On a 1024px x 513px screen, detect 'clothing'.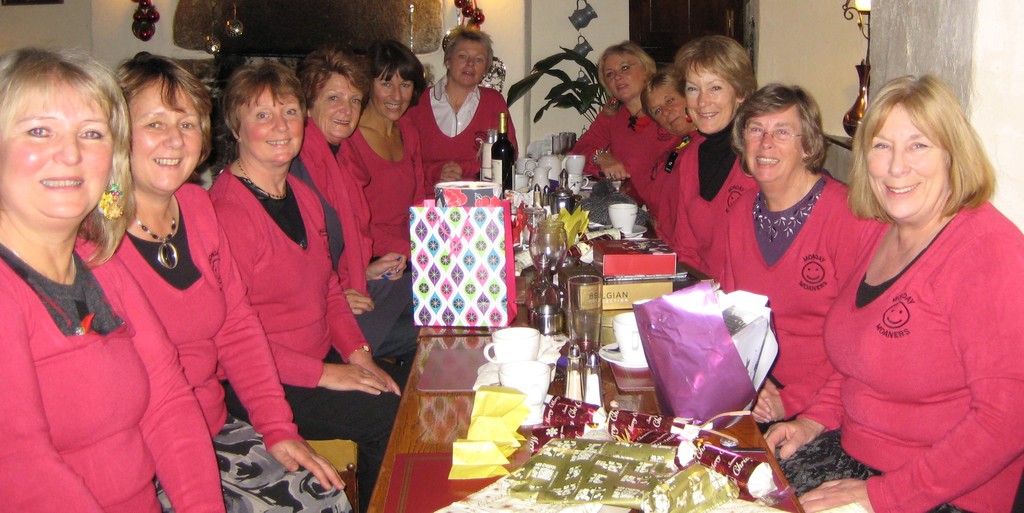
646,120,714,225.
